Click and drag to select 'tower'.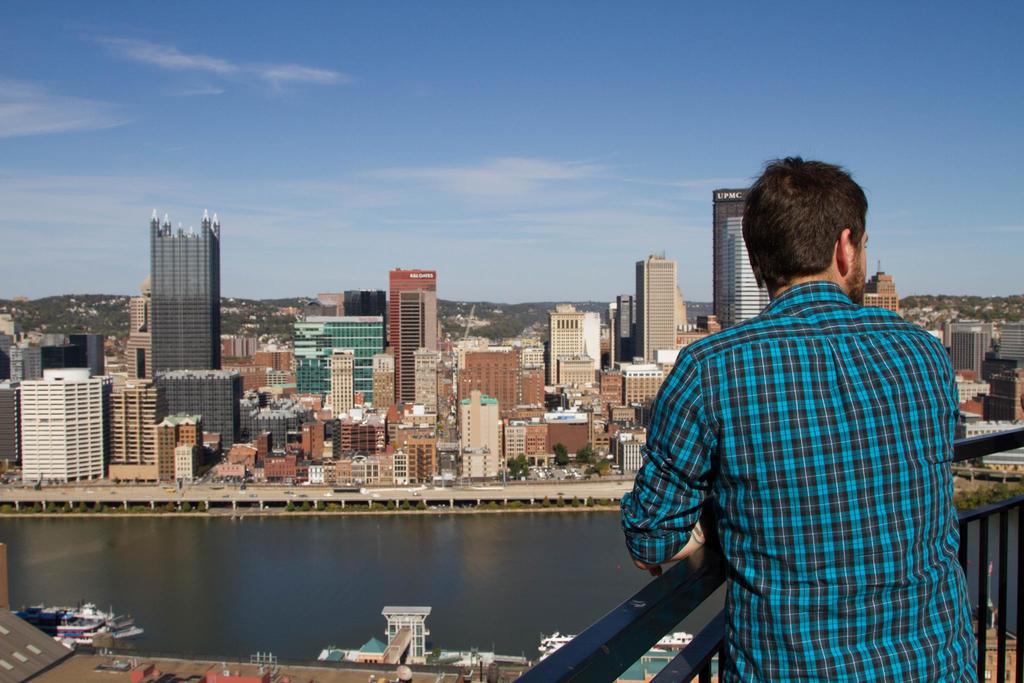
Selection: BBox(403, 432, 443, 483).
